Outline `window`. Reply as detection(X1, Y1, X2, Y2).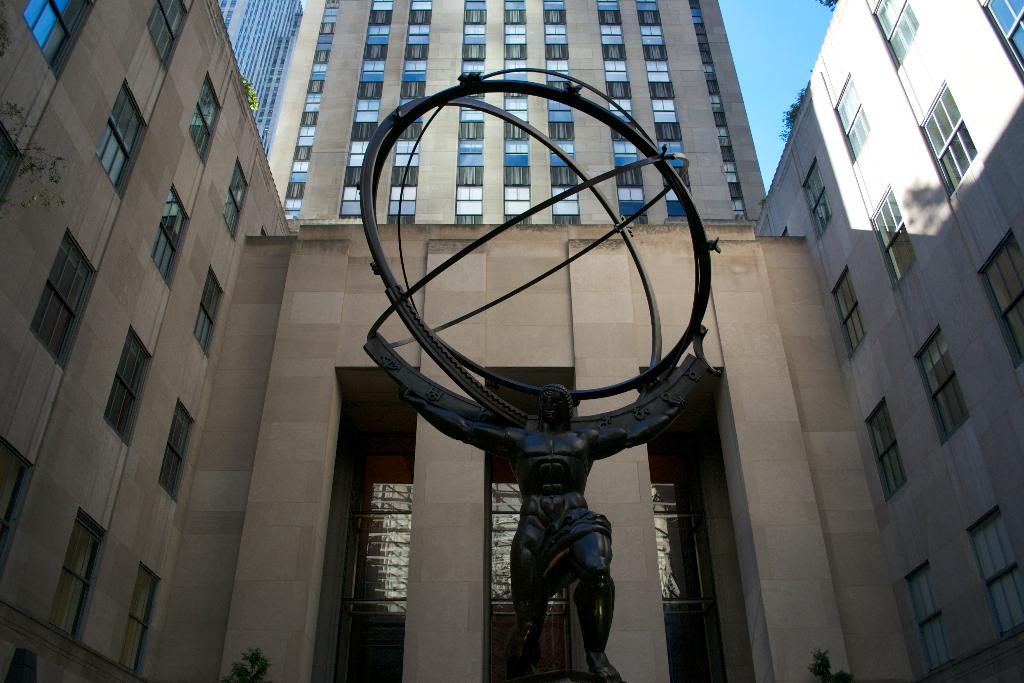
detection(867, 0, 918, 73).
